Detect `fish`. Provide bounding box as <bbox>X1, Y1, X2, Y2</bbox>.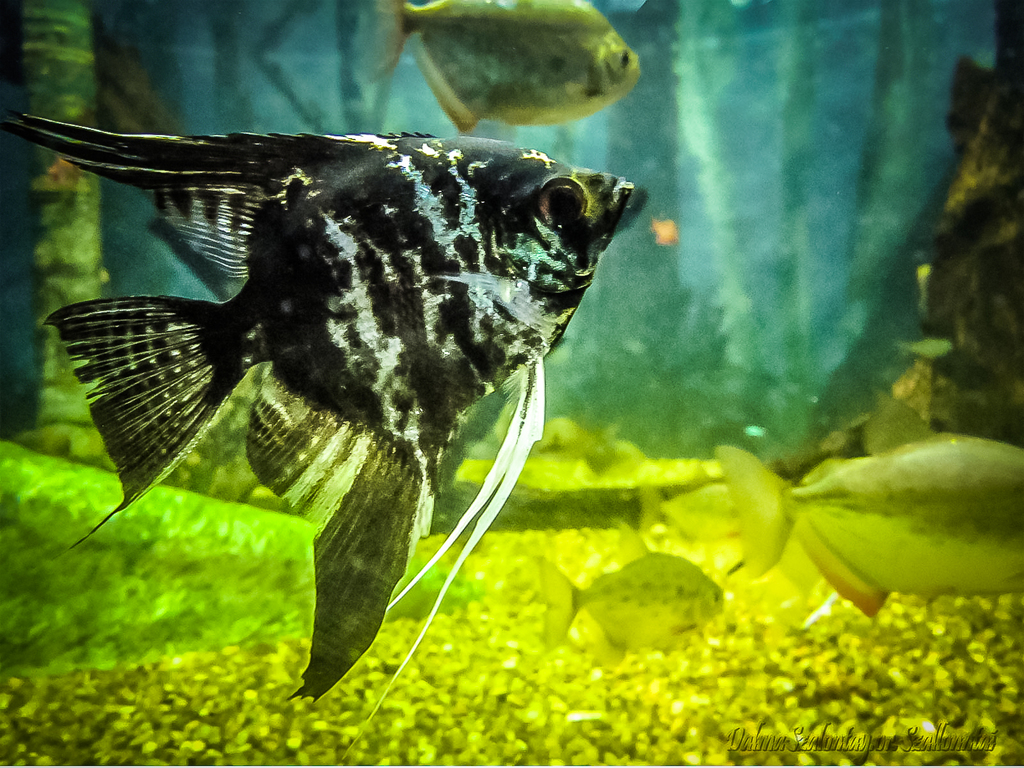
<bbox>371, 0, 641, 136</bbox>.
